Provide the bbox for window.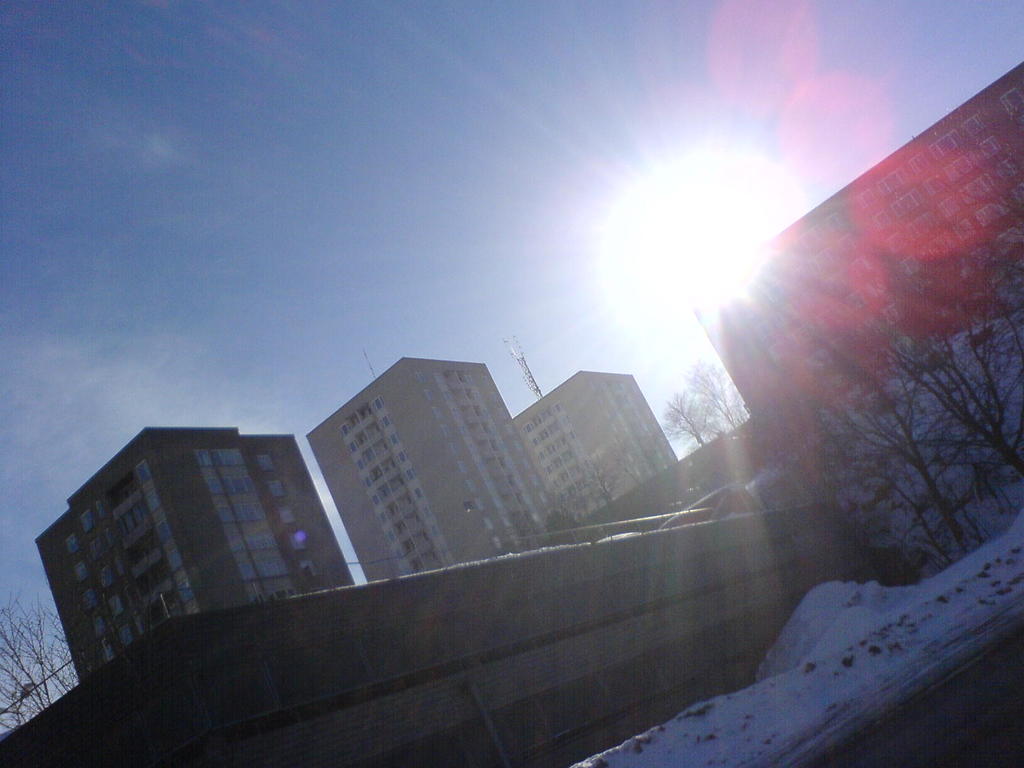
<bbox>424, 389, 436, 401</bbox>.
